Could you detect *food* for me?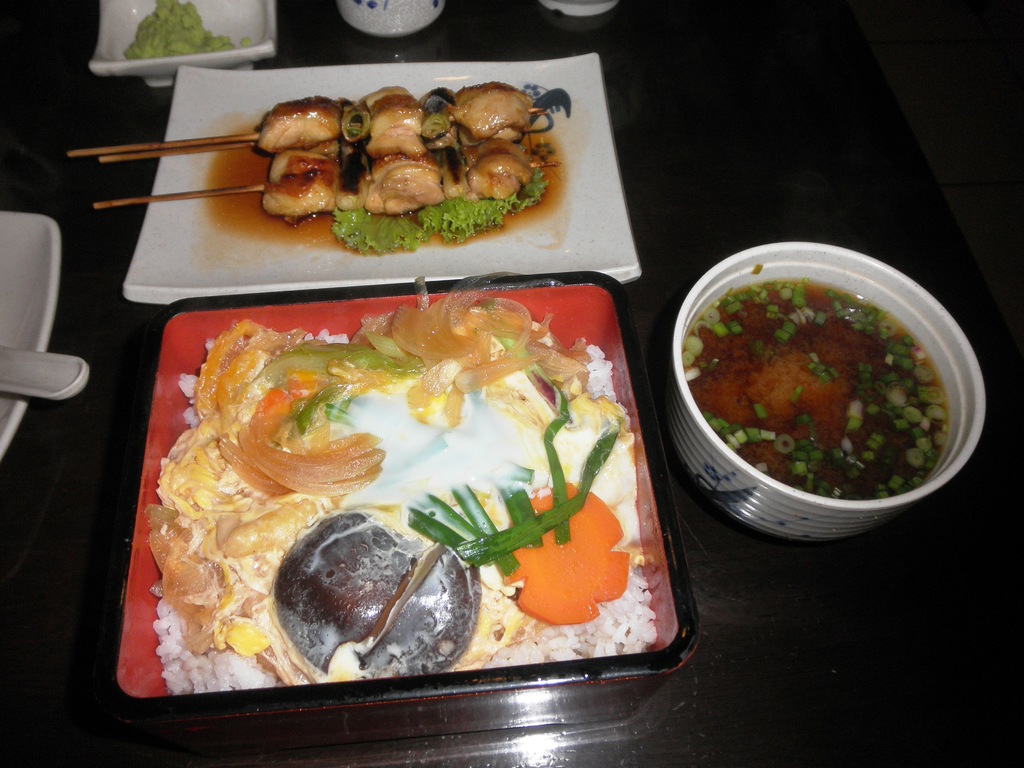
Detection result: bbox=(124, 0, 255, 66).
